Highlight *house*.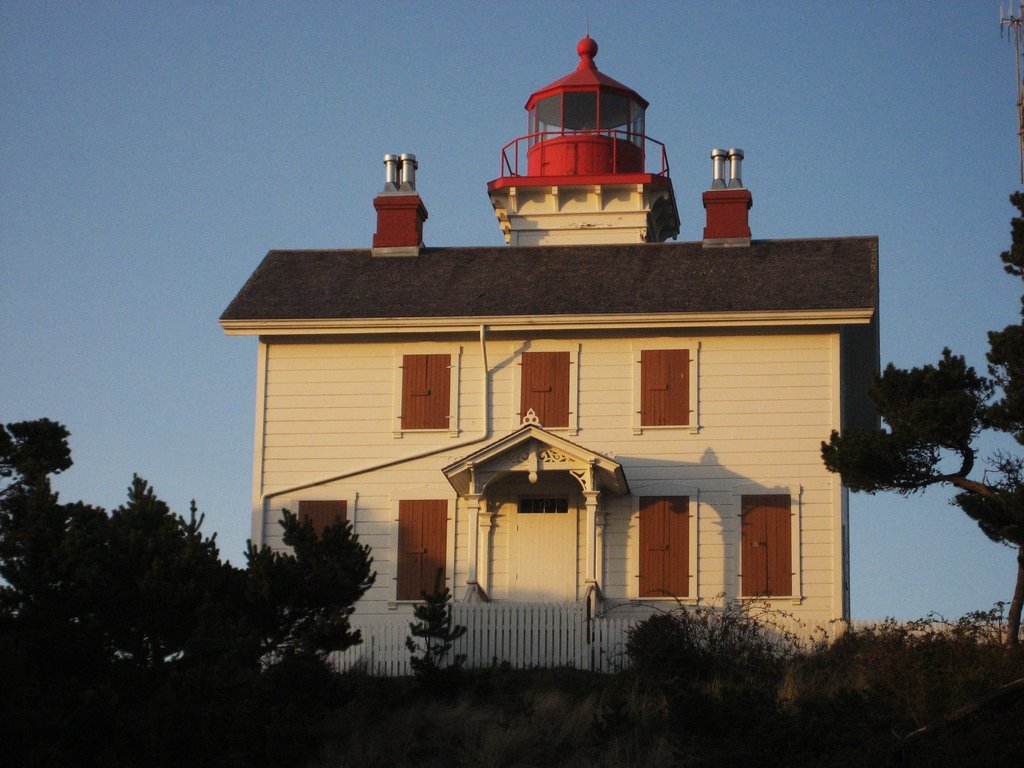
Highlighted region: [x1=212, y1=26, x2=884, y2=669].
